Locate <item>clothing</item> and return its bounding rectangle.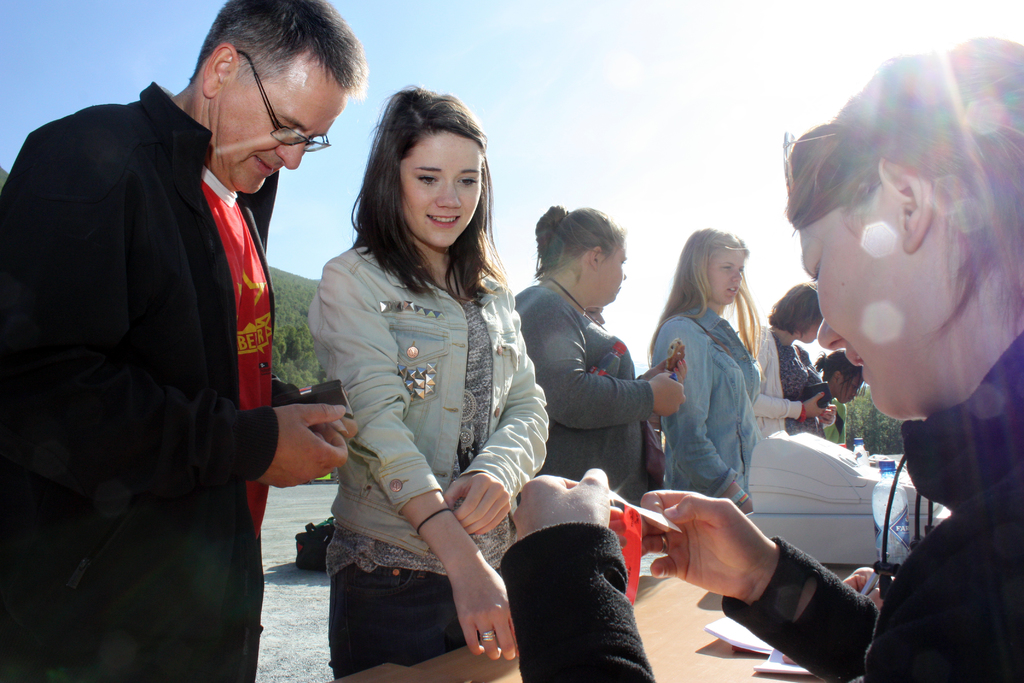
[508, 339, 1023, 680].
